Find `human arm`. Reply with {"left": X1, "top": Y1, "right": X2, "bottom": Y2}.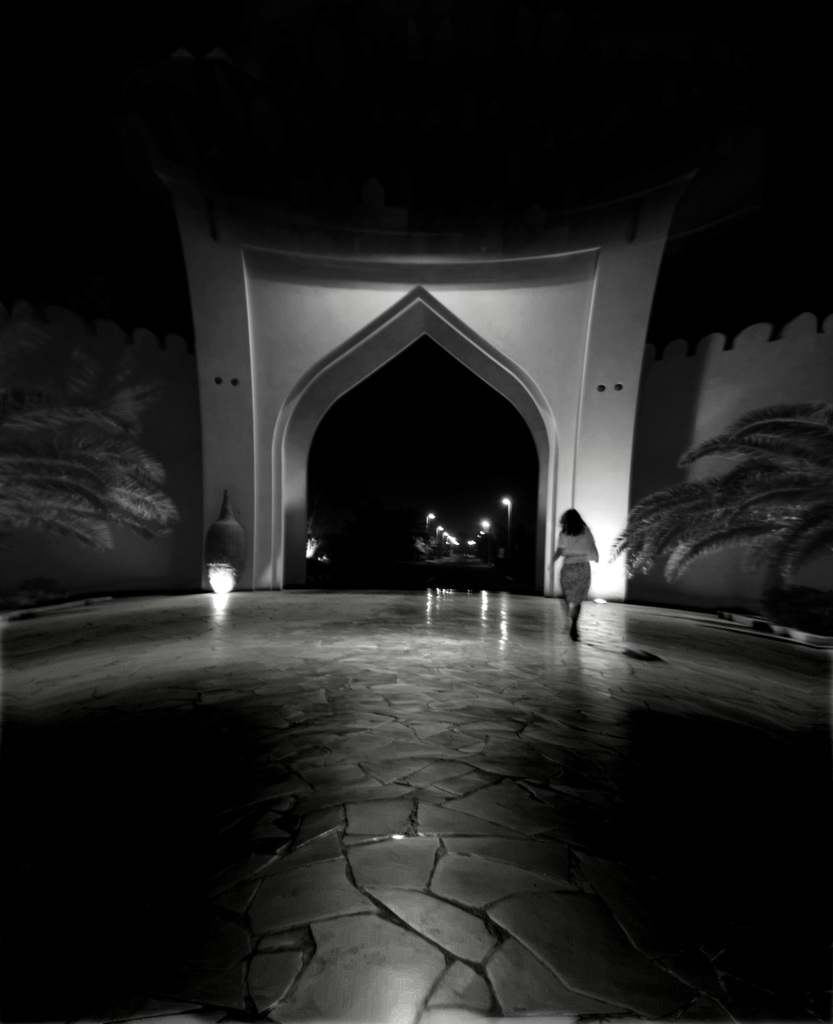
{"left": 546, "top": 531, "right": 563, "bottom": 566}.
